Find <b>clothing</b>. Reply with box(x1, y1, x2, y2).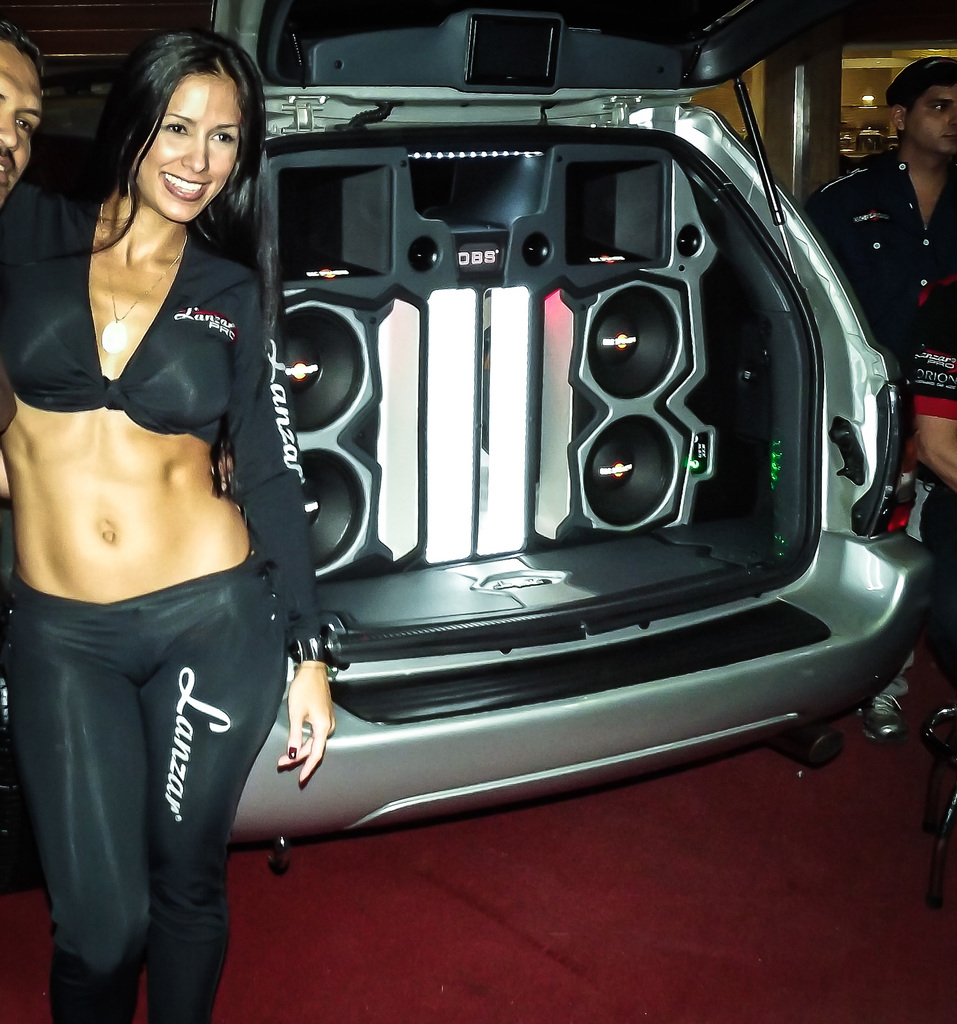
box(0, 195, 326, 1023).
